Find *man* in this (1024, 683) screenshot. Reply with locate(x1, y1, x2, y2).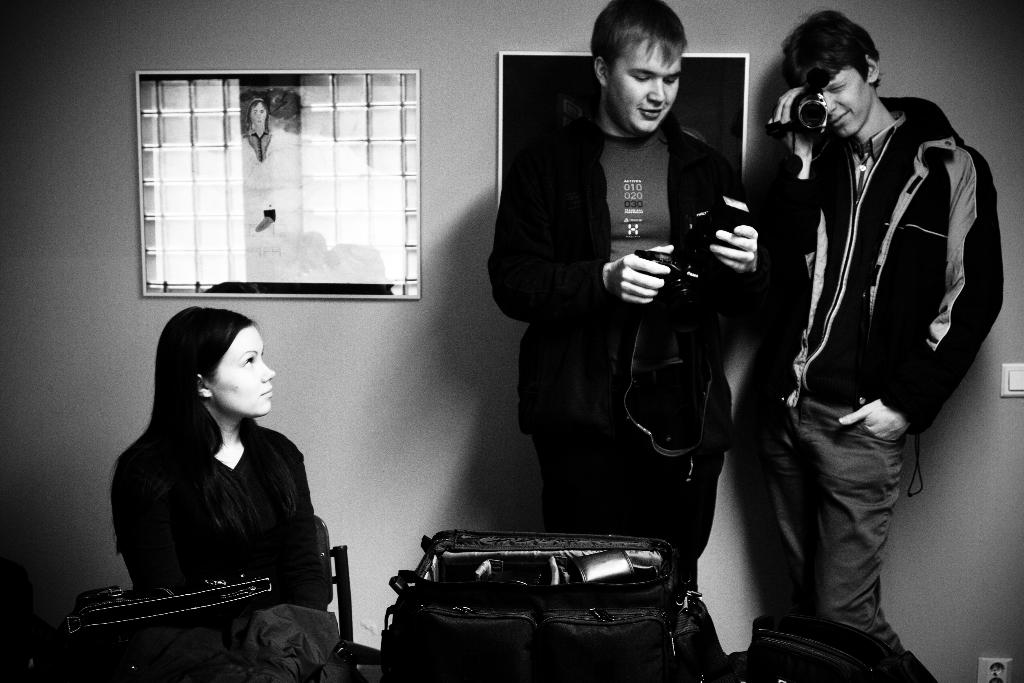
locate(711, 6, 1006, 682).
